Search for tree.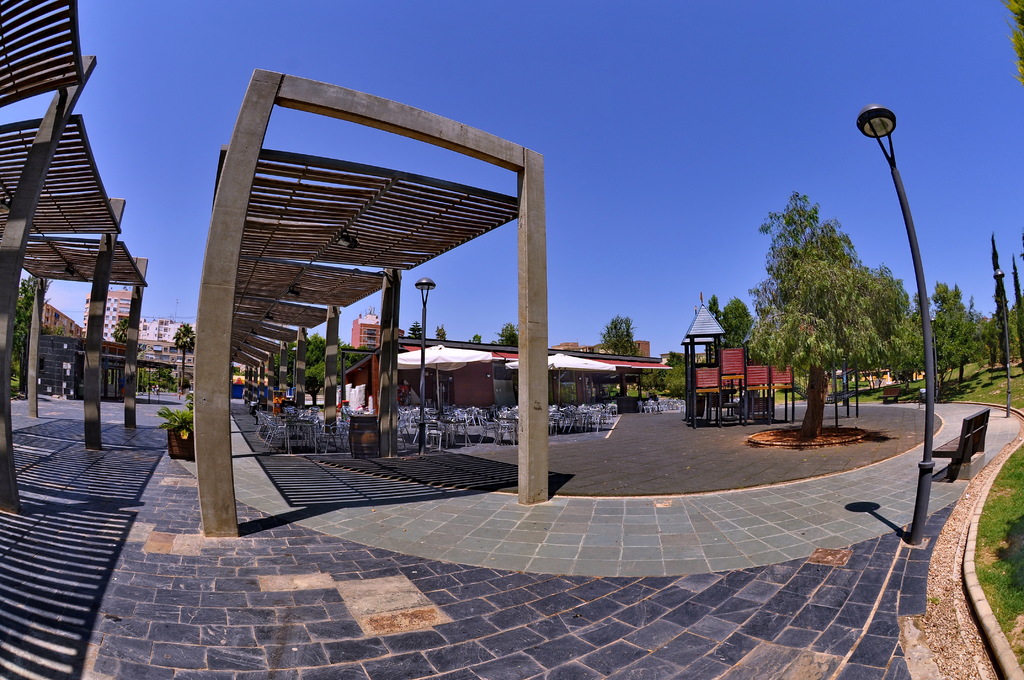
Found at pyautogui.locateOnScreen(406, 320, 424, 340).
